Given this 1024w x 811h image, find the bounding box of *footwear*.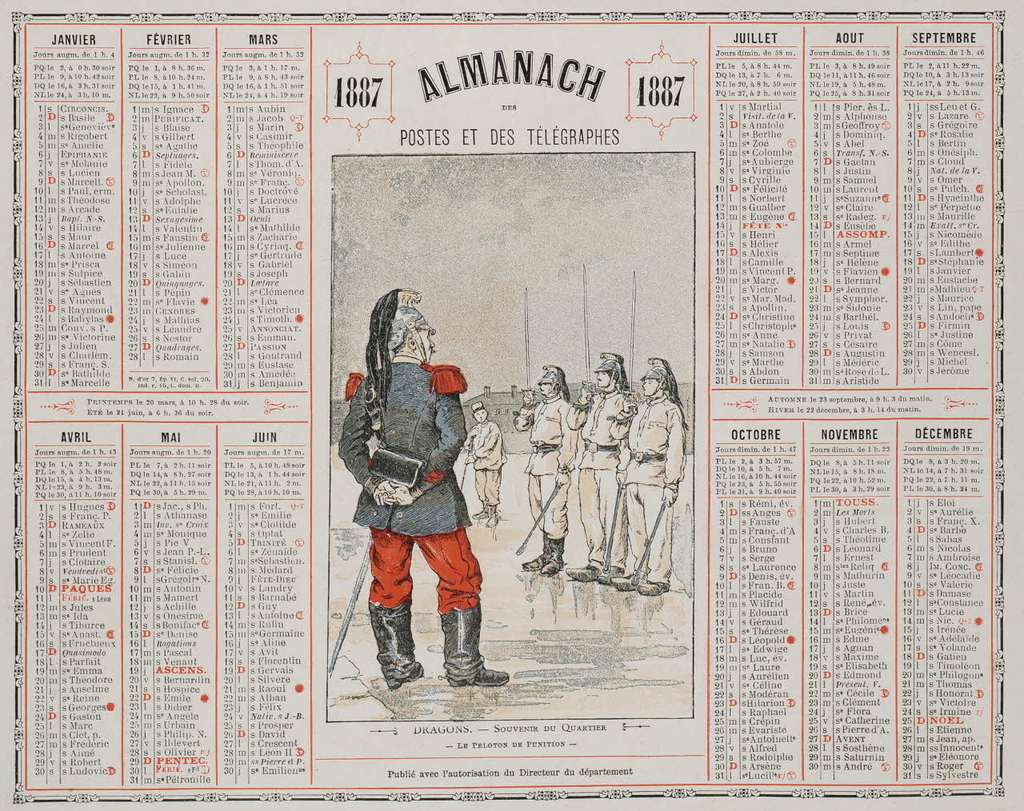
region(427, 607, 507, 681).
